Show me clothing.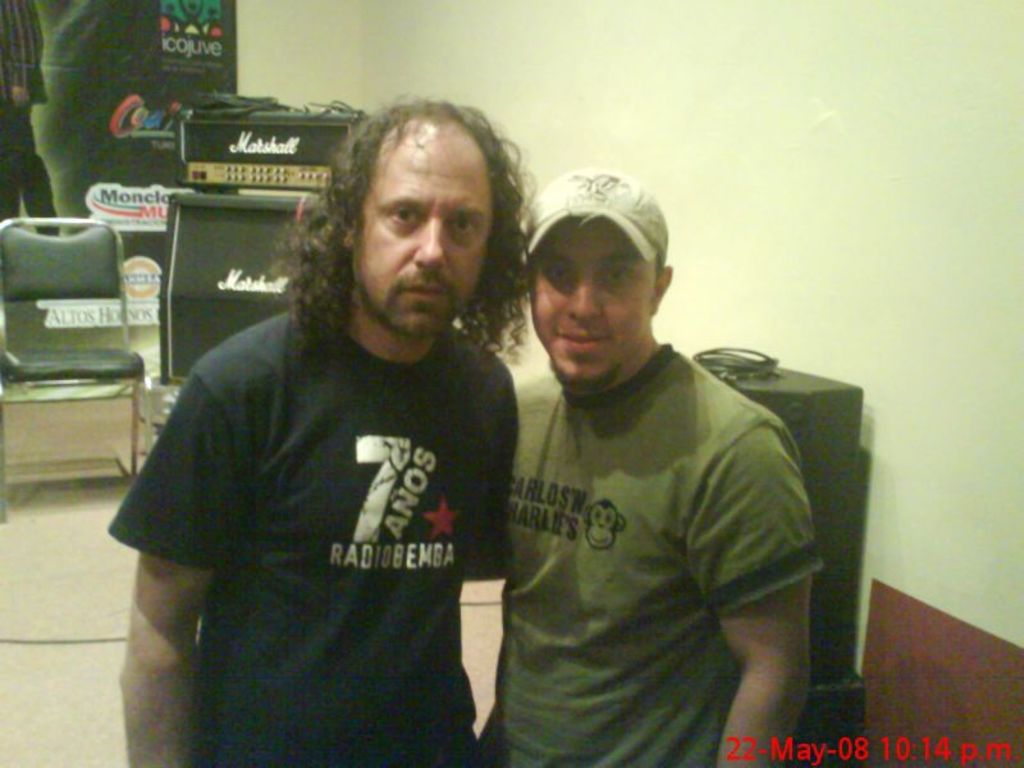
clothing is here: locate(465, 346, 827, 763).
